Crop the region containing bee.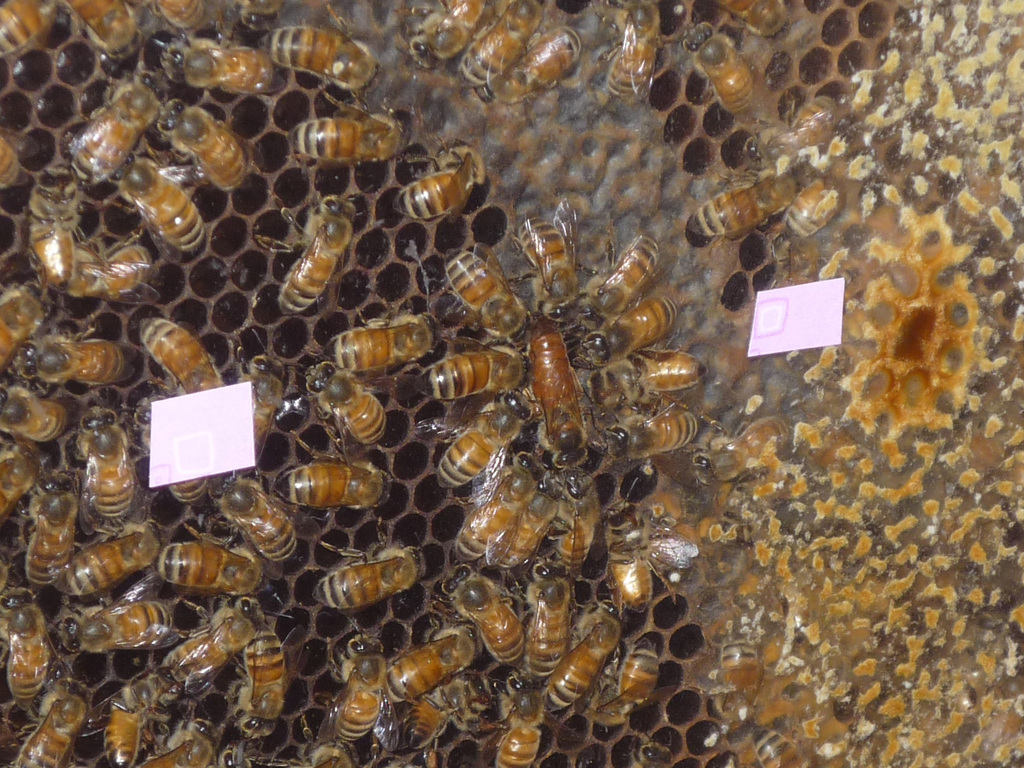
Crop region: pyautogui.locateOnScreen(442, 565, 524, 664).
